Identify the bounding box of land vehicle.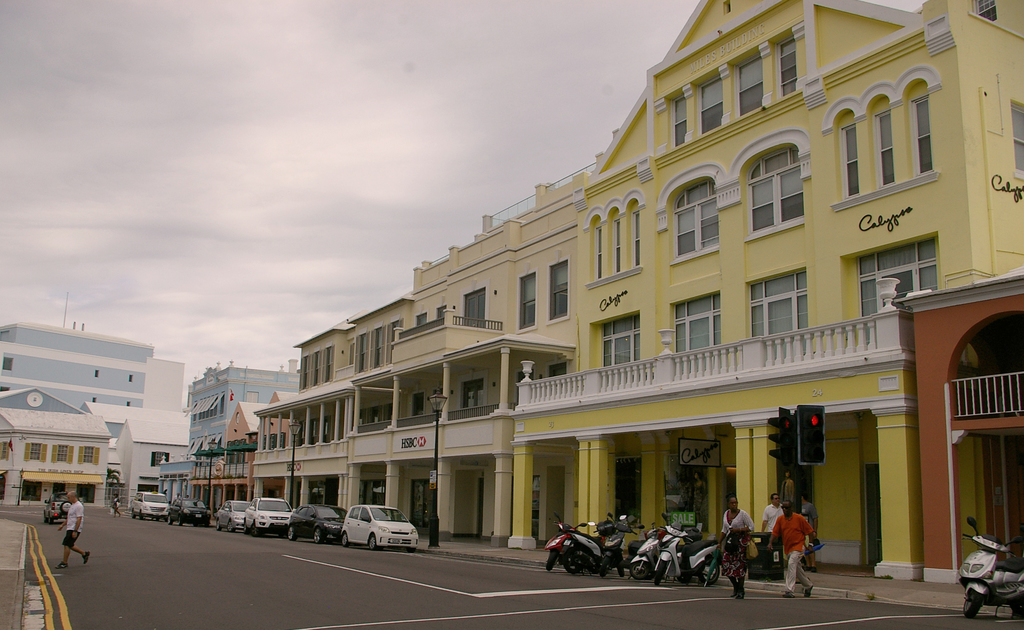
bbox=[241, 495, 298, 538].
